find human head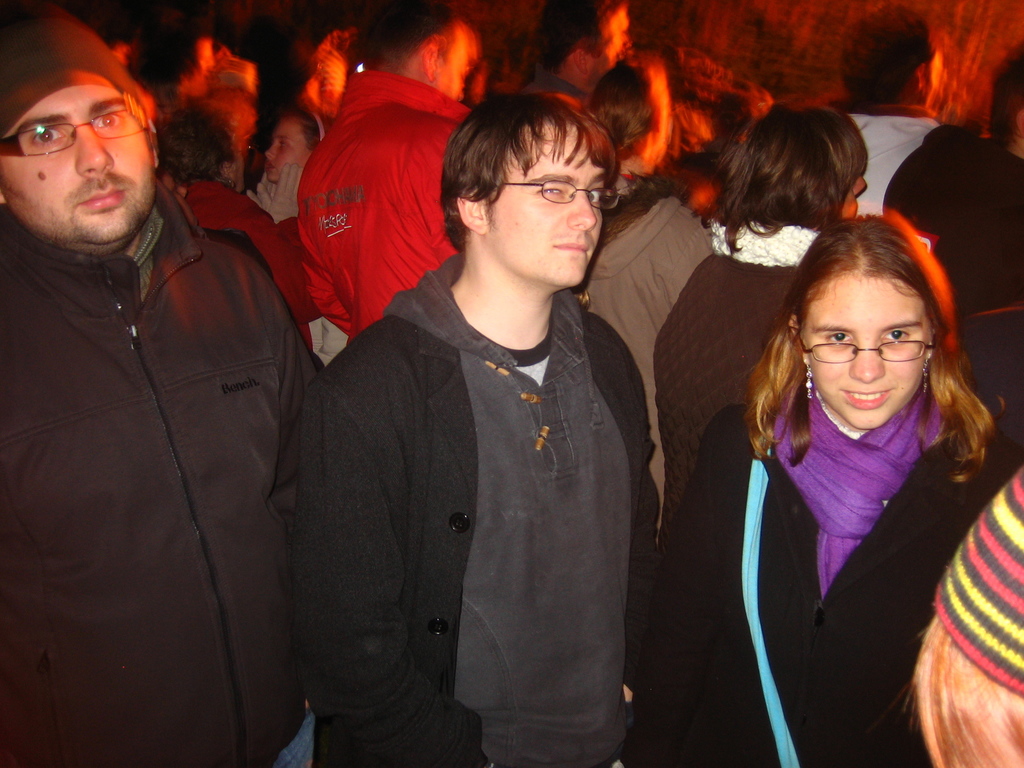
(989, 38, 1023, 154)
